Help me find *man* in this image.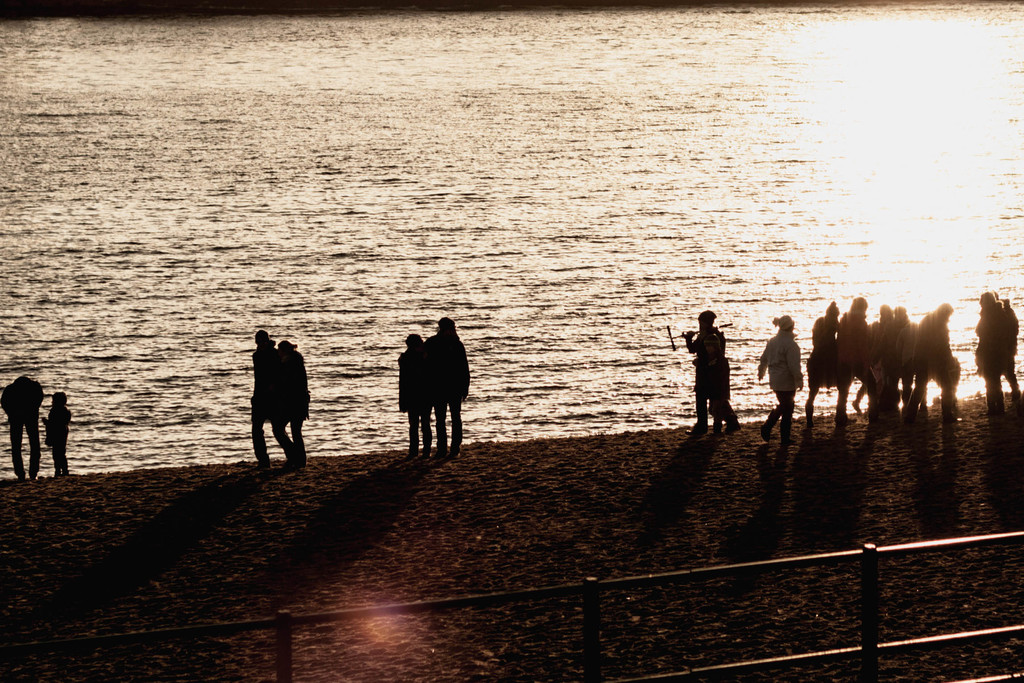
Found it: <box>977,290,1011,411</box>.
